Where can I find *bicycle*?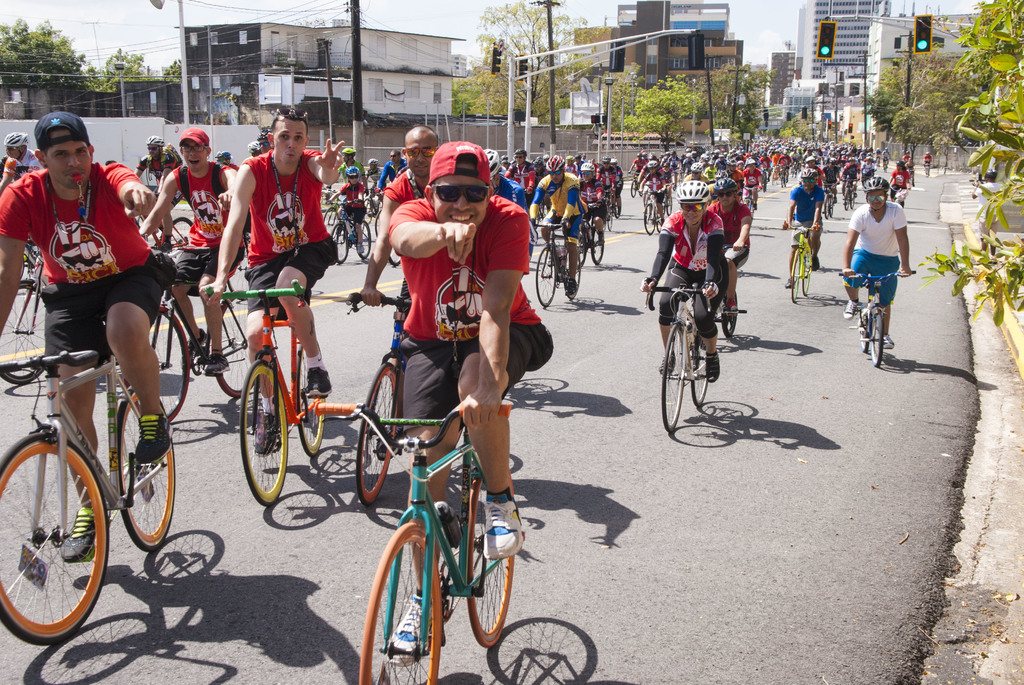
You can find it at {"left": 346, "top": 293, "right": 412, "bottom": 503}.
